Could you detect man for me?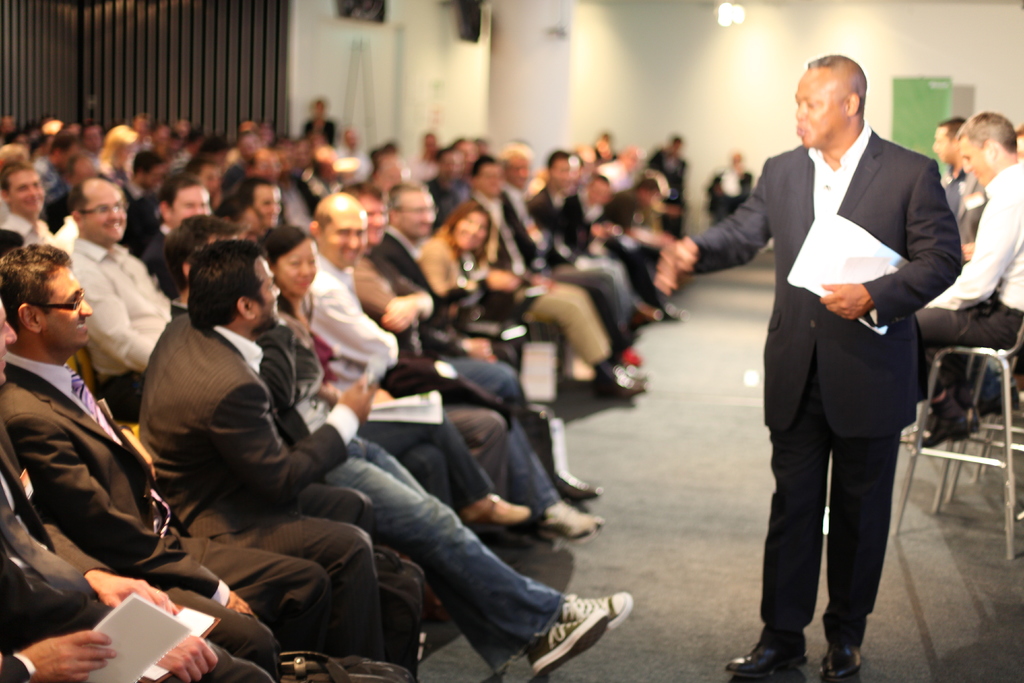
Detection result: (left=68, top=176, right=177, bottom=429).
